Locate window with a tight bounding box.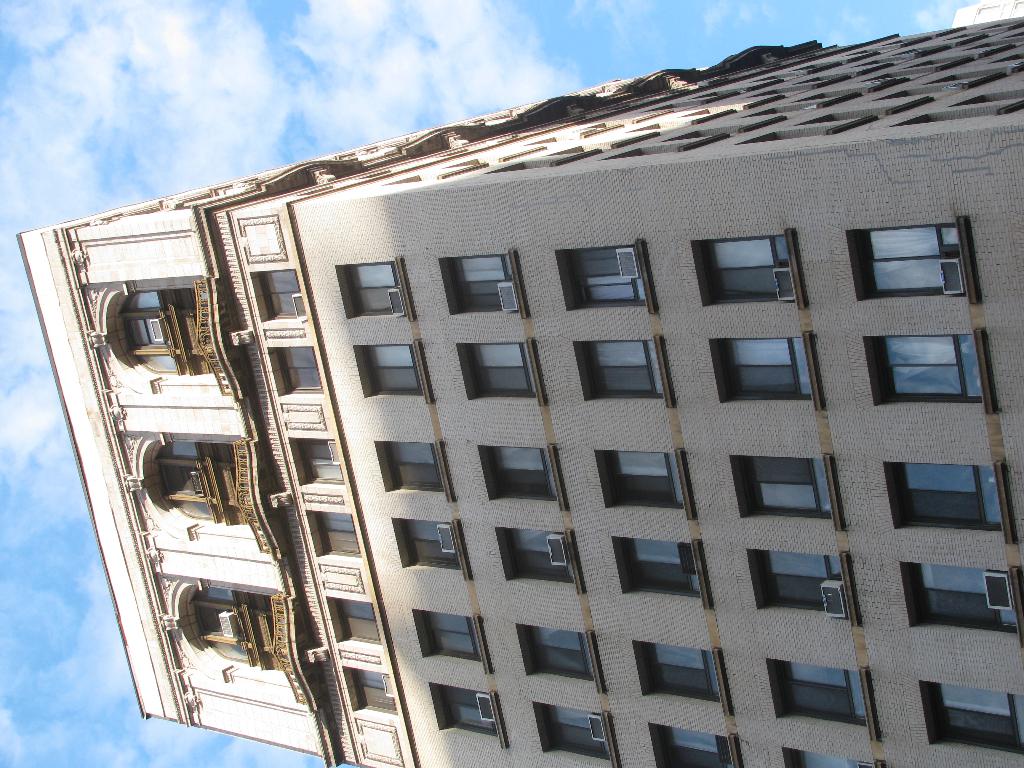
detection(392, 518, 475, 579).
